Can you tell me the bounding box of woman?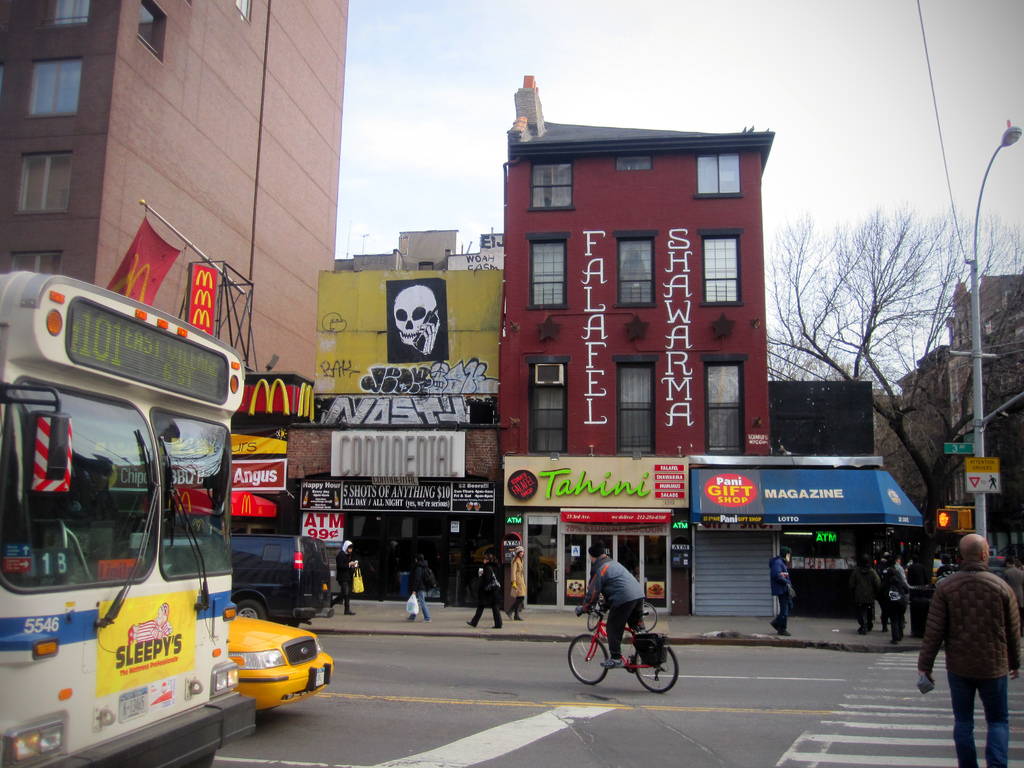
[907,549,944,630].
